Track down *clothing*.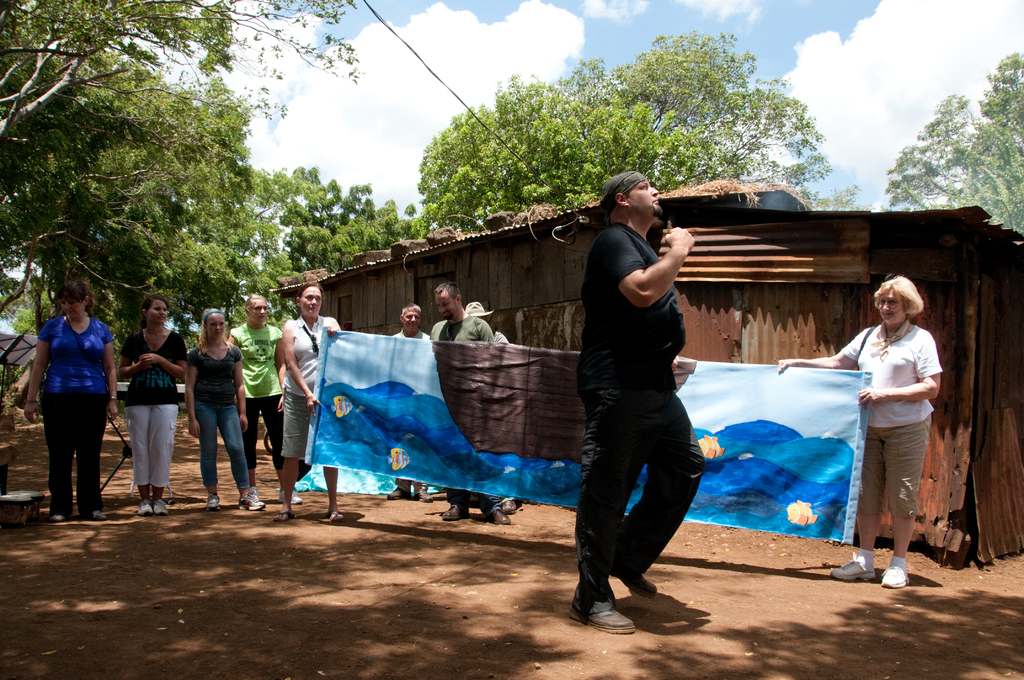
Tracked to 492/329/508/499.
